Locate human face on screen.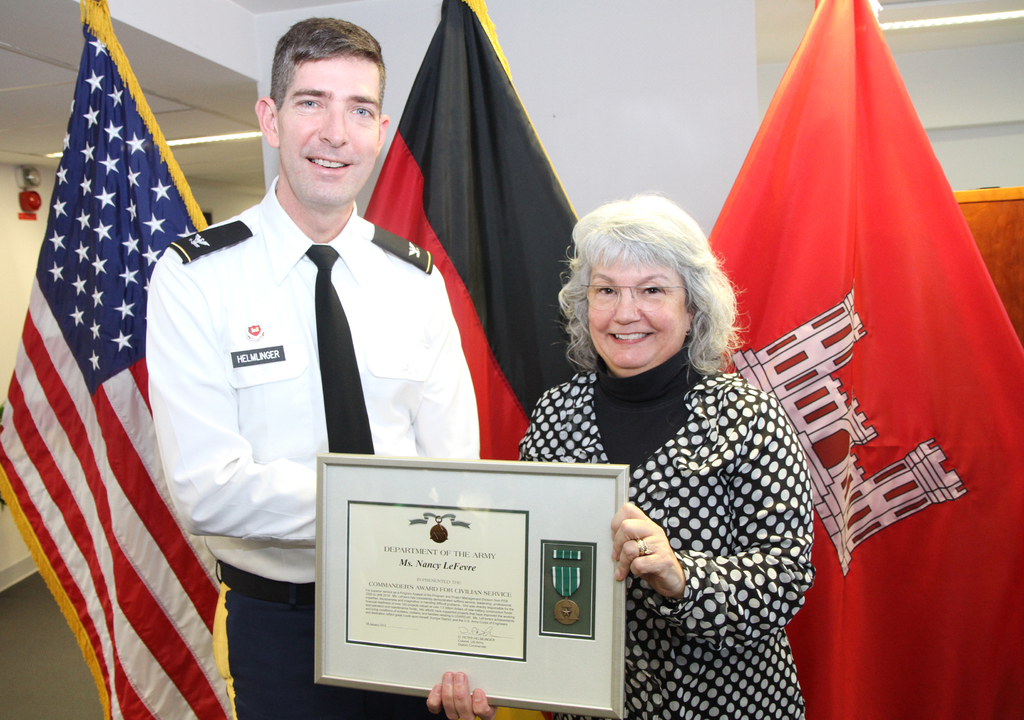
On screen at select_region(276, 52, 378, 204).
